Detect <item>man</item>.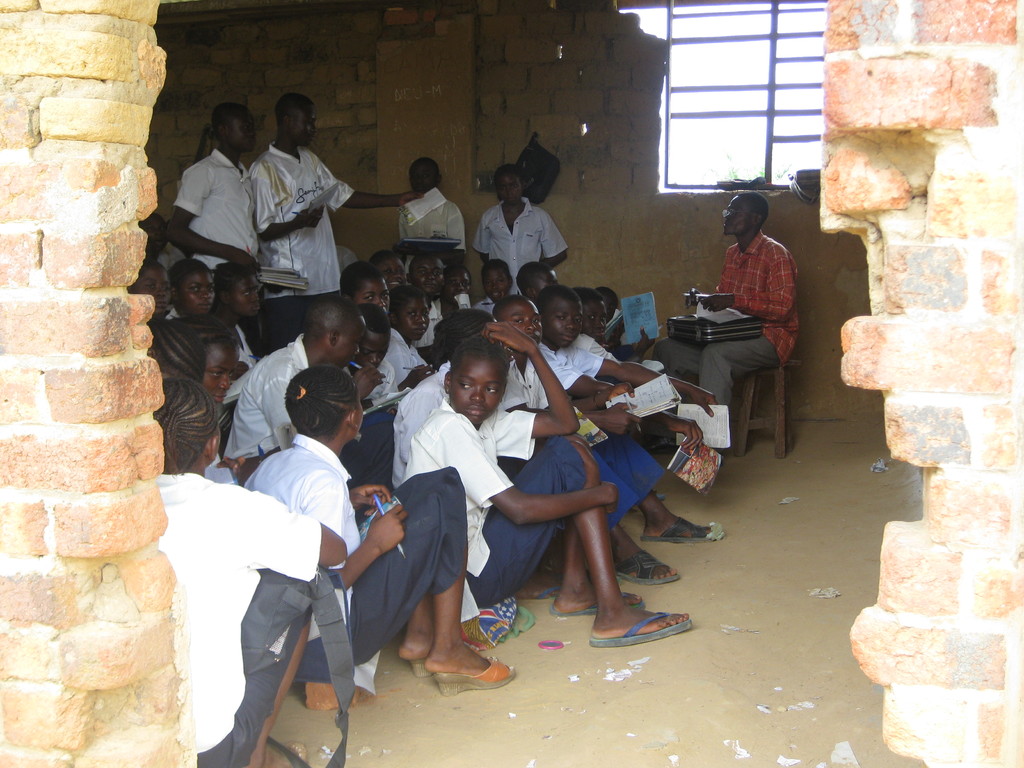
Detected at box(648, 189, 794, 452).
